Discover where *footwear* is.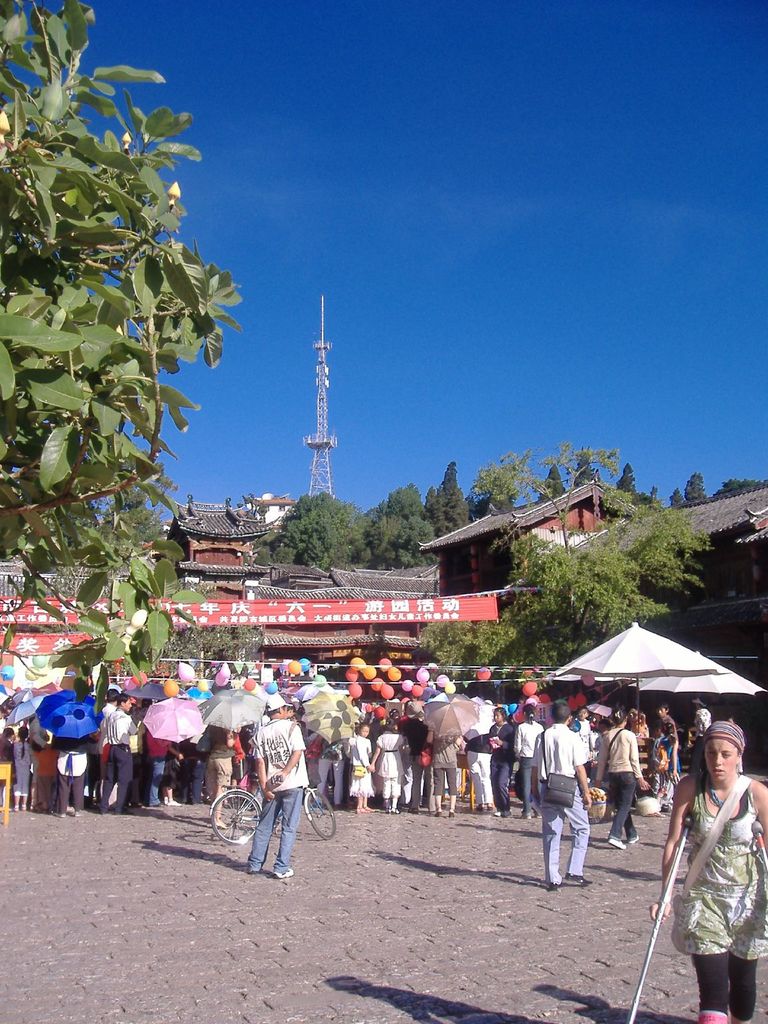
Discovered at left=516, top=811, right=531, bottom=818.
